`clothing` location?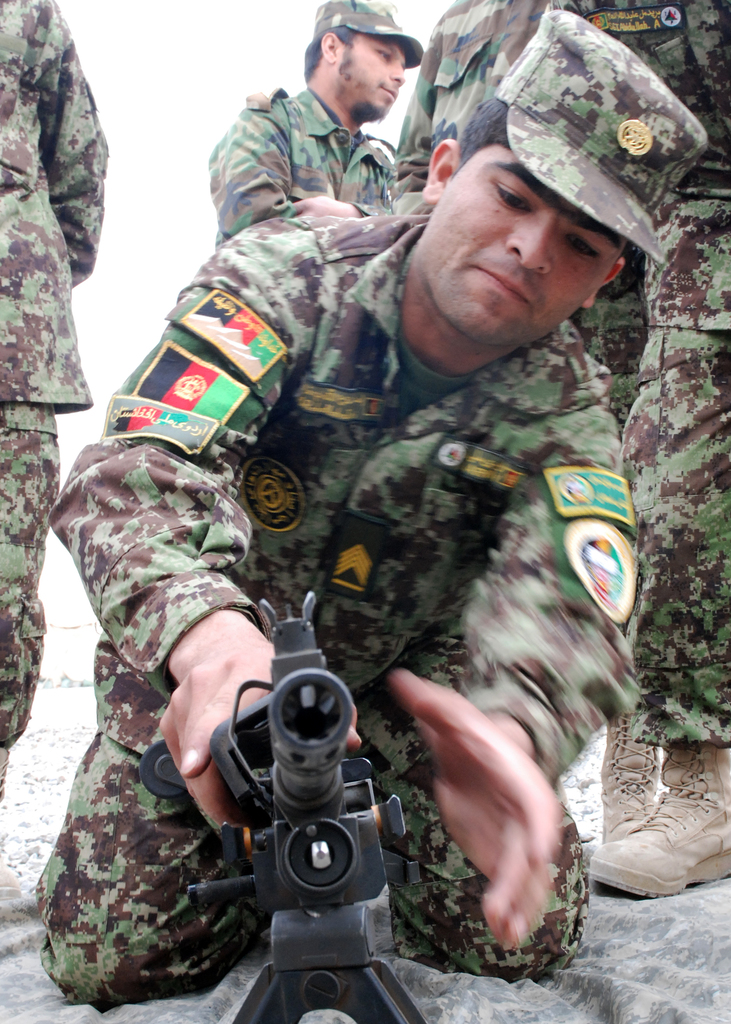
51:211:638:1012
